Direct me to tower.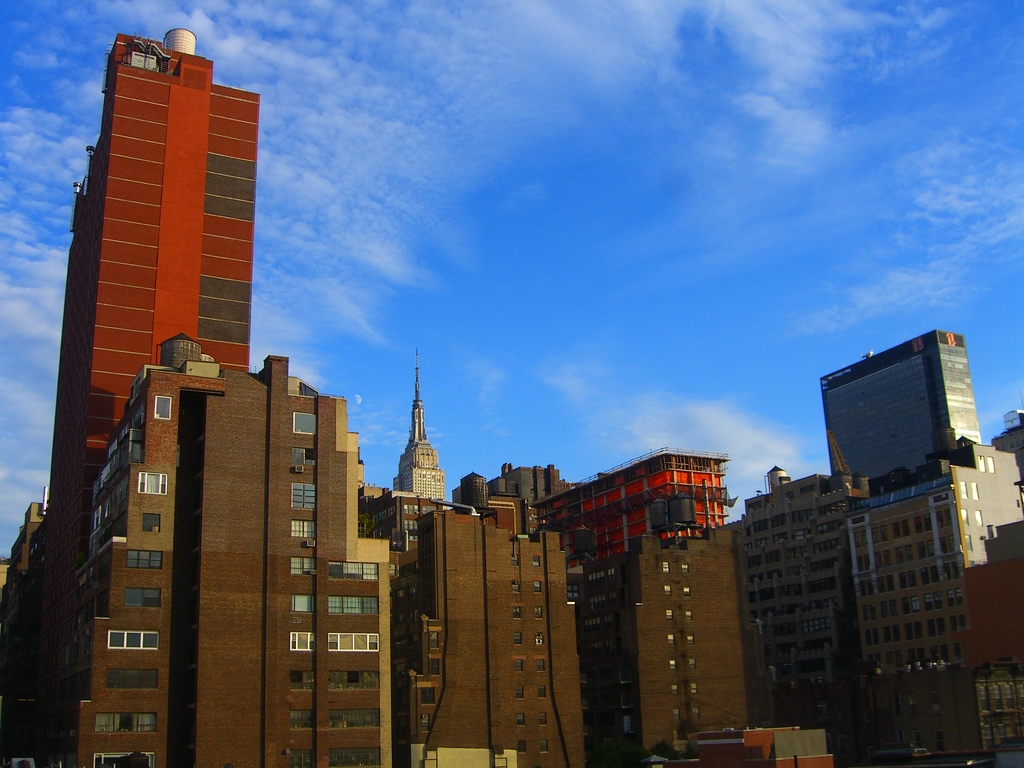
Direction: locate(43, 26, 255, 523).
